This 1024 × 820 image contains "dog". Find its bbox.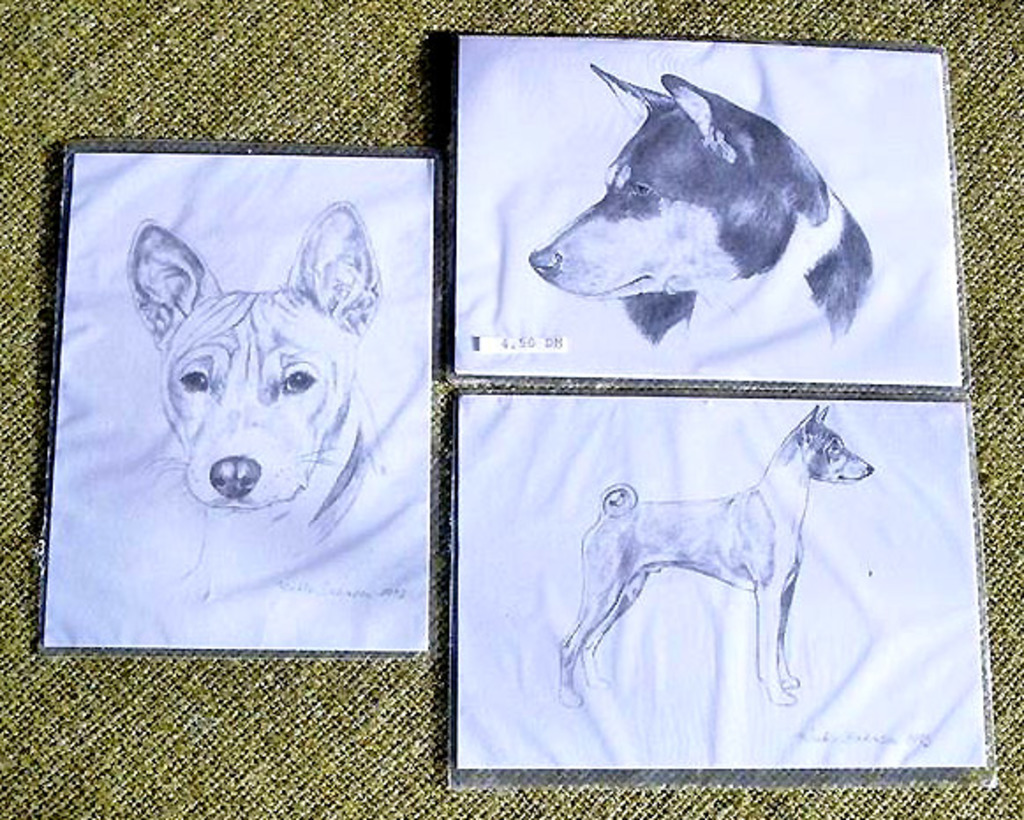
l=129, t=198, r=390, b=578.
